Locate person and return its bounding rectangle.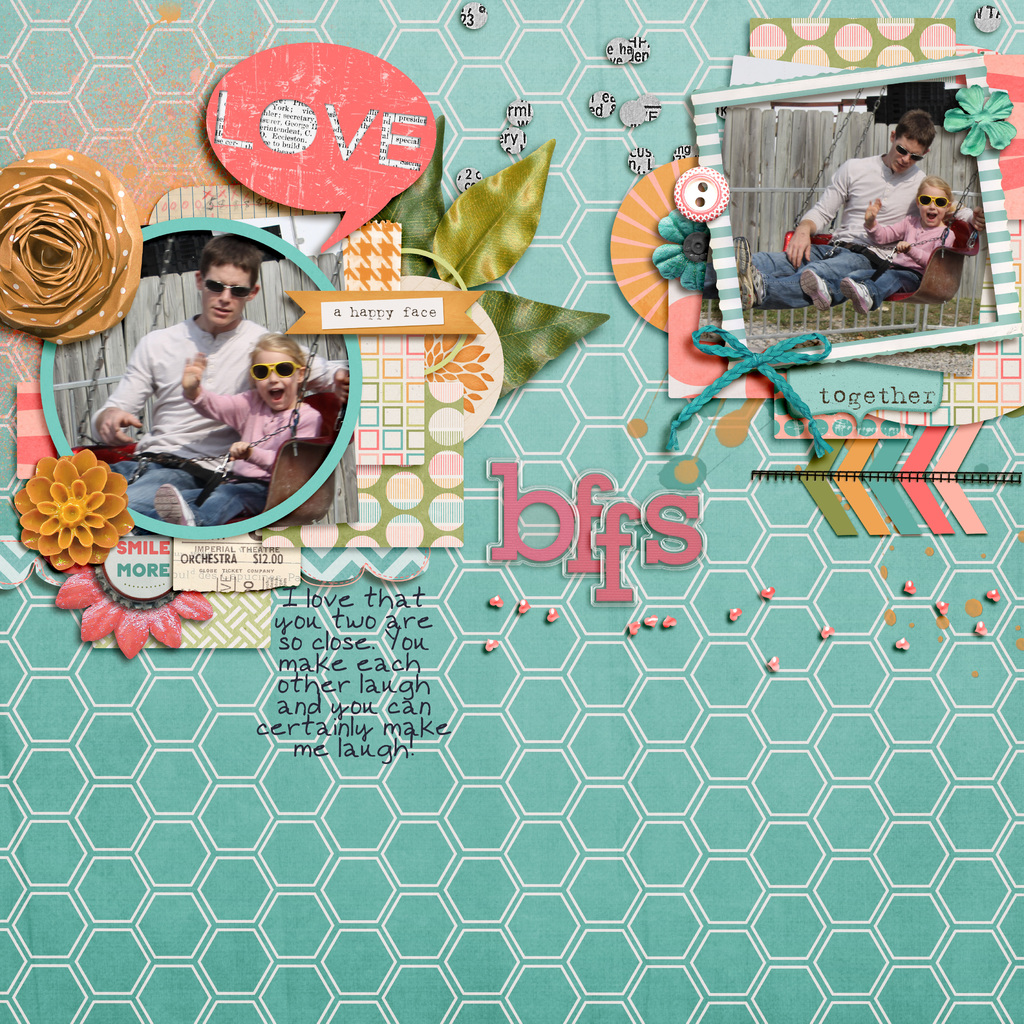
[x1=739, y1=113, x2=987, y2=316].
